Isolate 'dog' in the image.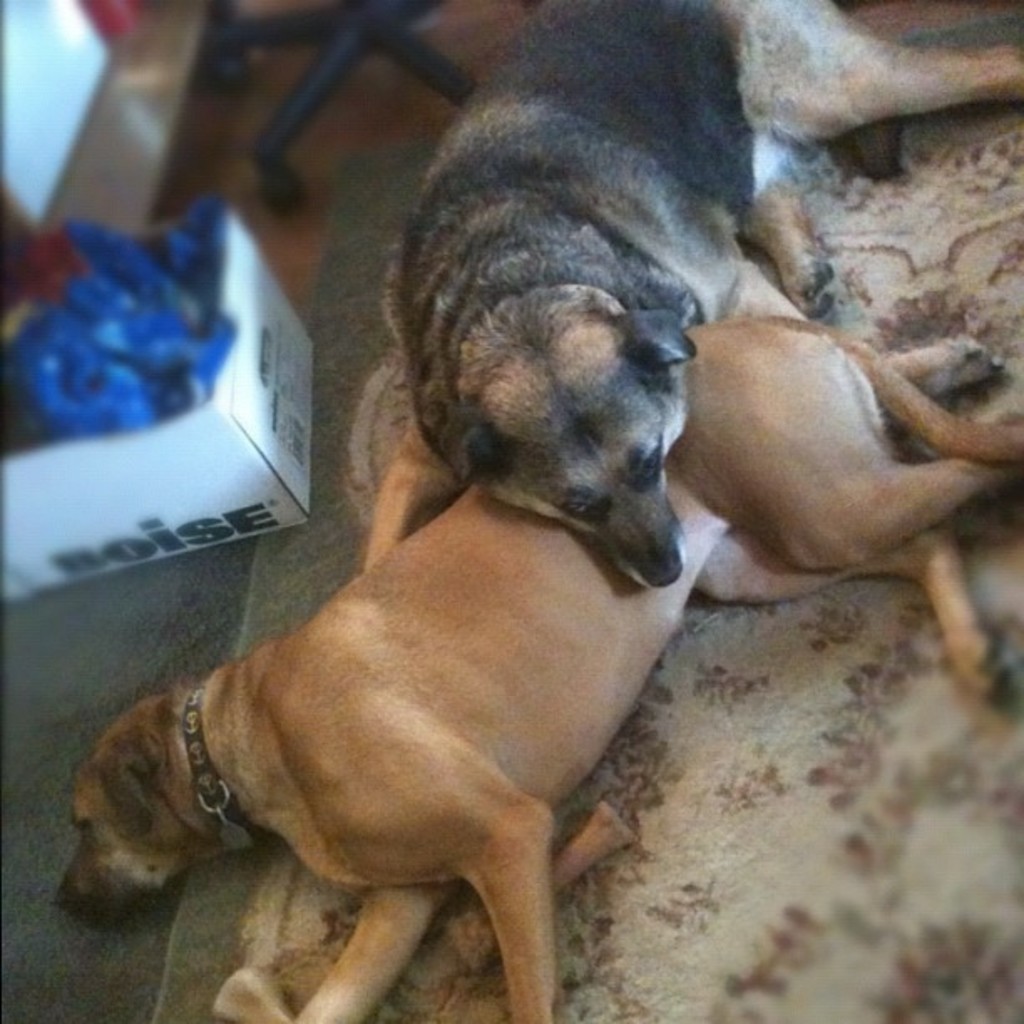
Isolated region: x1=361 y1=0 x2=1022 y2=589.
